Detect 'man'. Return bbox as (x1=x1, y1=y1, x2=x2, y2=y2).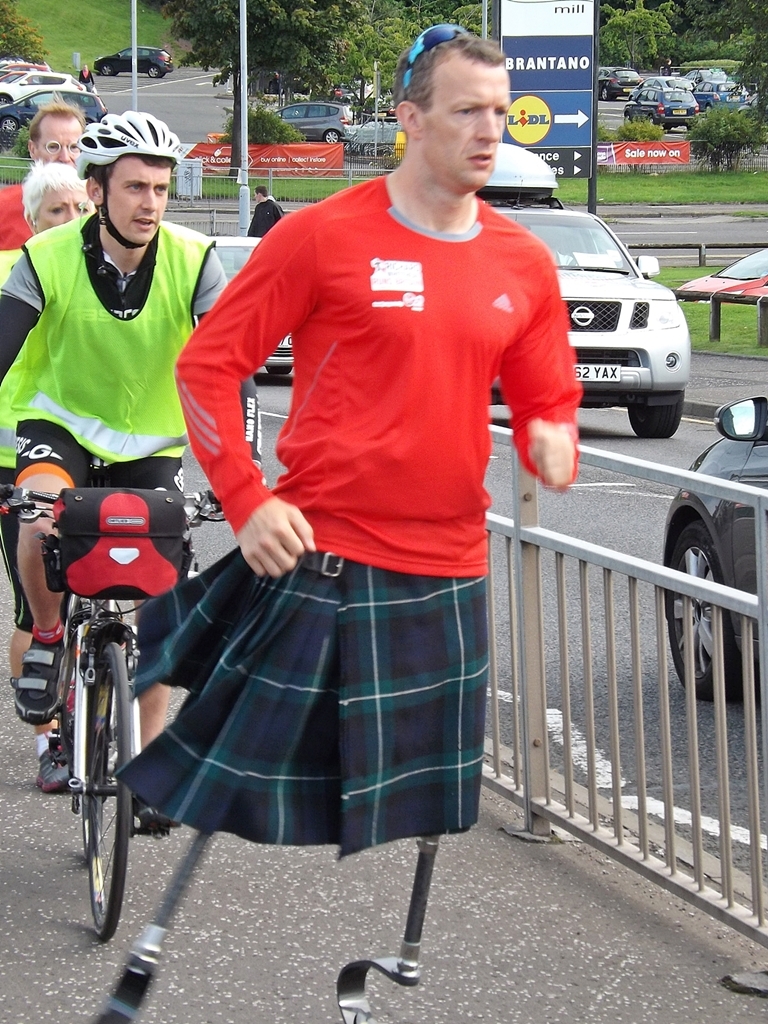
(x1=0, y1=161, x2=90, y2=796).
